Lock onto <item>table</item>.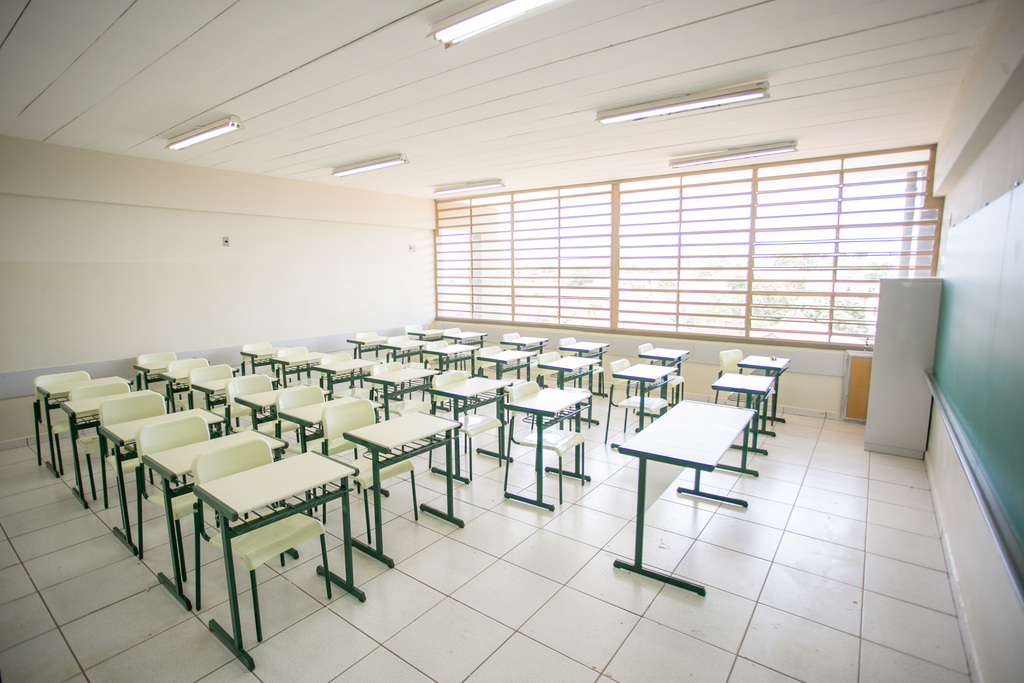
Locked: <region>36, 375, 131, 478</region>.
